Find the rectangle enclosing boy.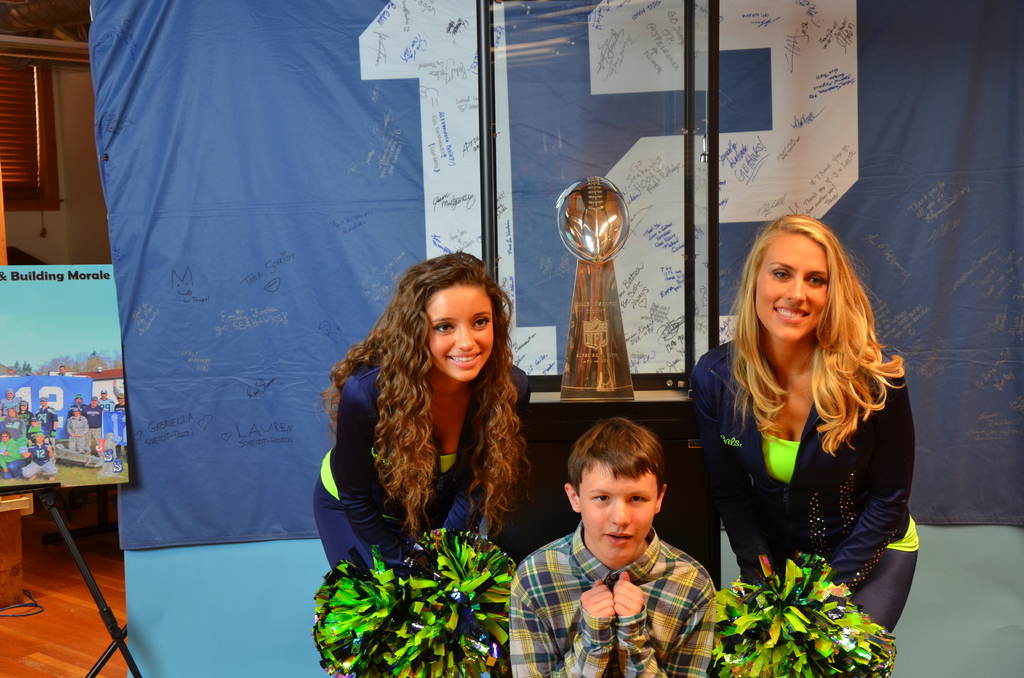
490/401/713/674.
